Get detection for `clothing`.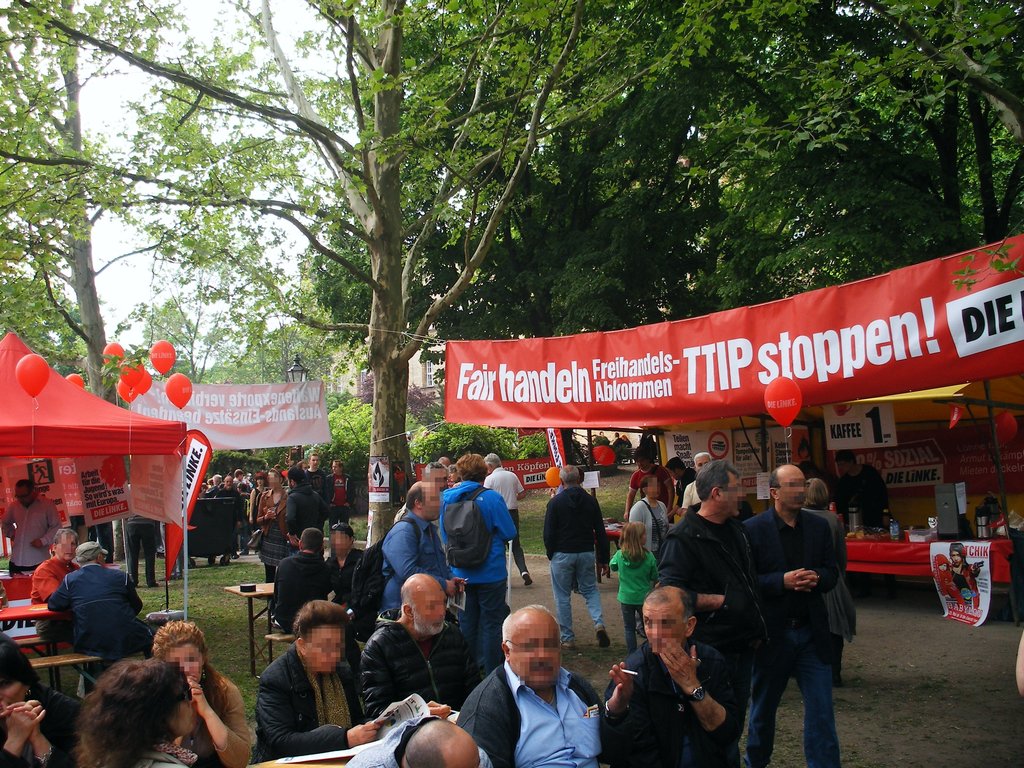
Detection: 353, 614, 481, 709.
